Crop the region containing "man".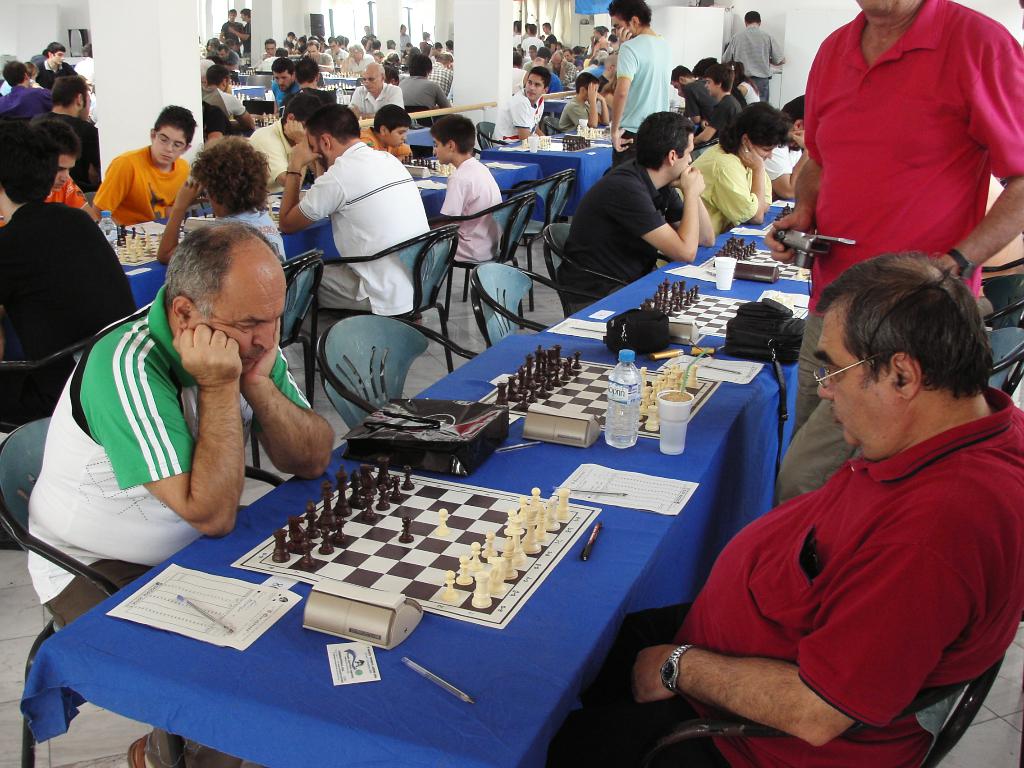
Crop region: box(587, 26, 609, 59).
